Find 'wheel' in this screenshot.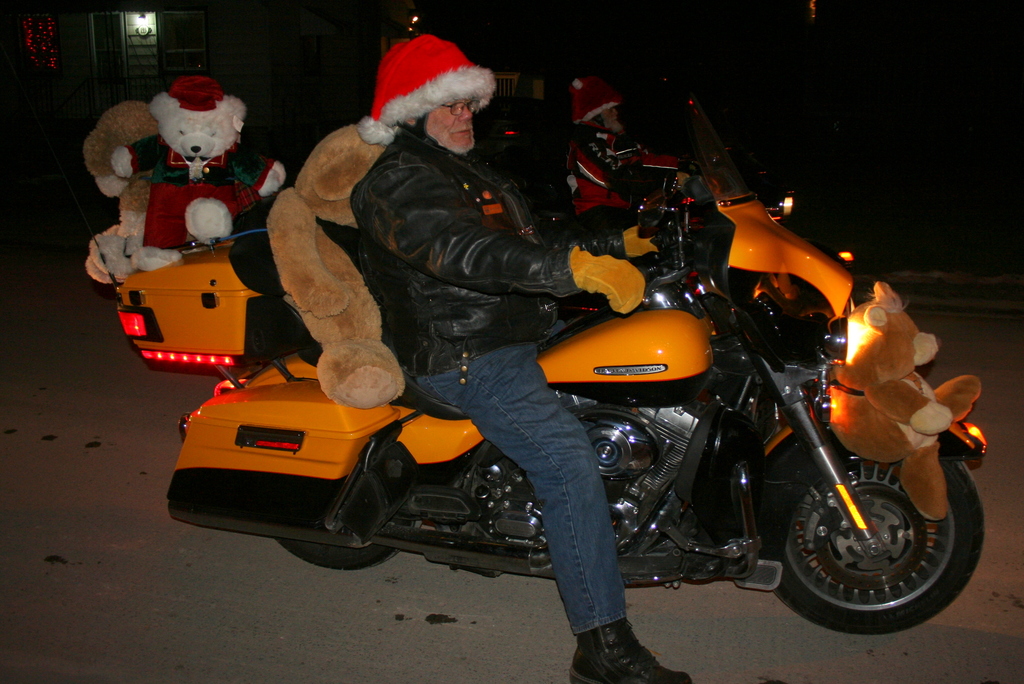
The bounding box for 'wheel' is (272, 521, 420, 573).
